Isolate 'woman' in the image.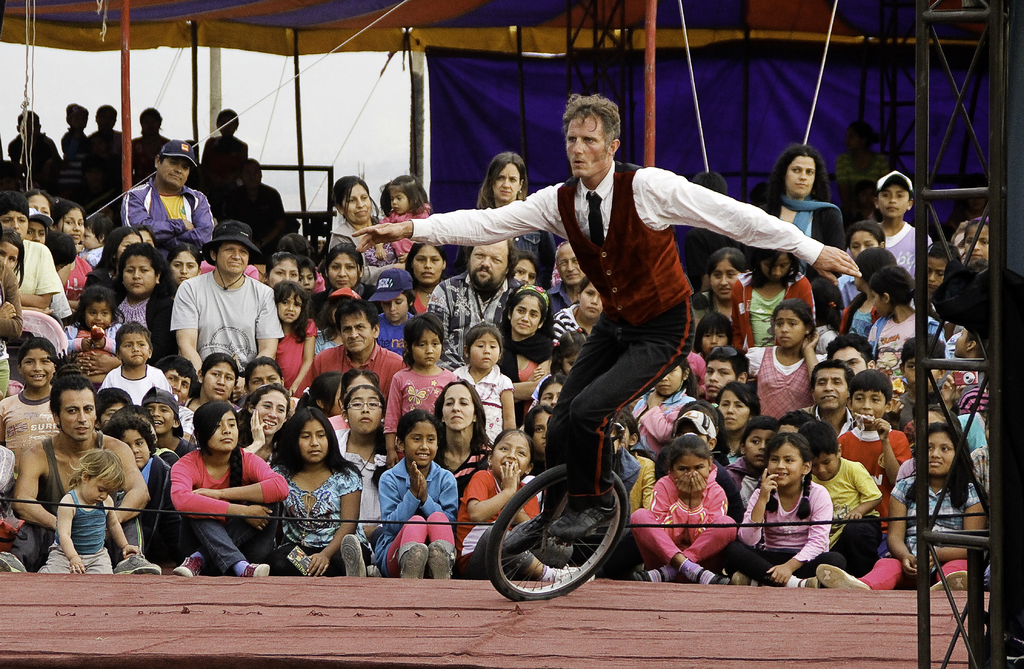
Isolated region: 79, 223, 148, 317.
